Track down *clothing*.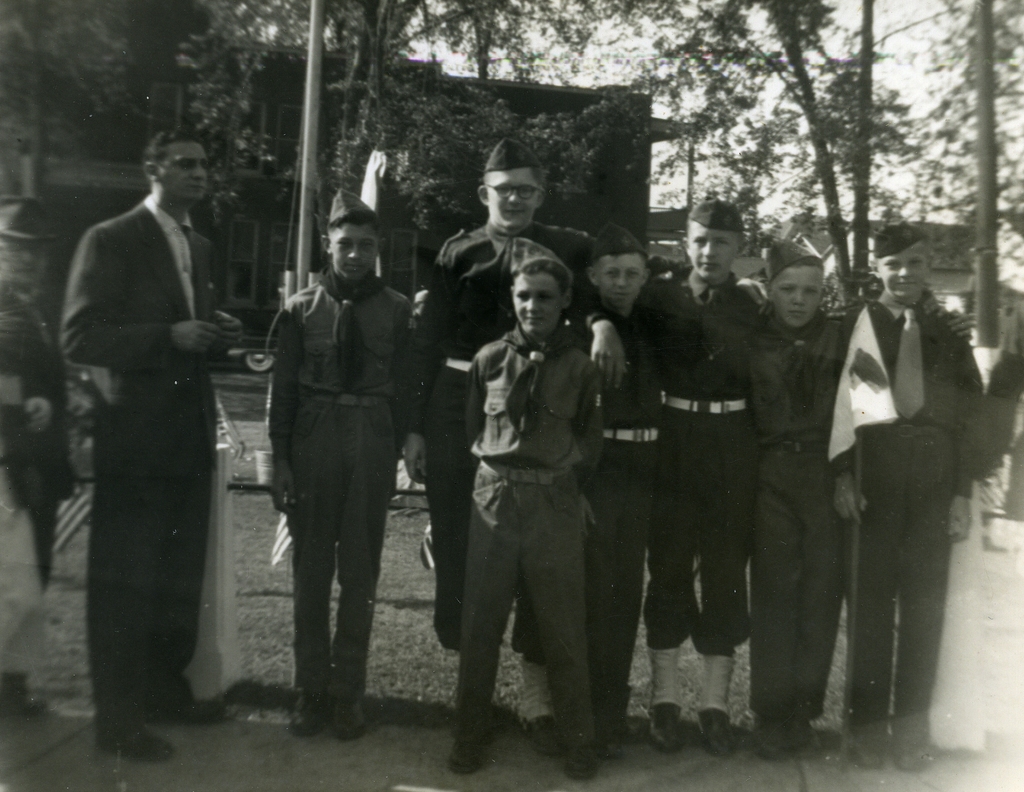
Tracked to left=270, top=265, right=417, bottom=708.
